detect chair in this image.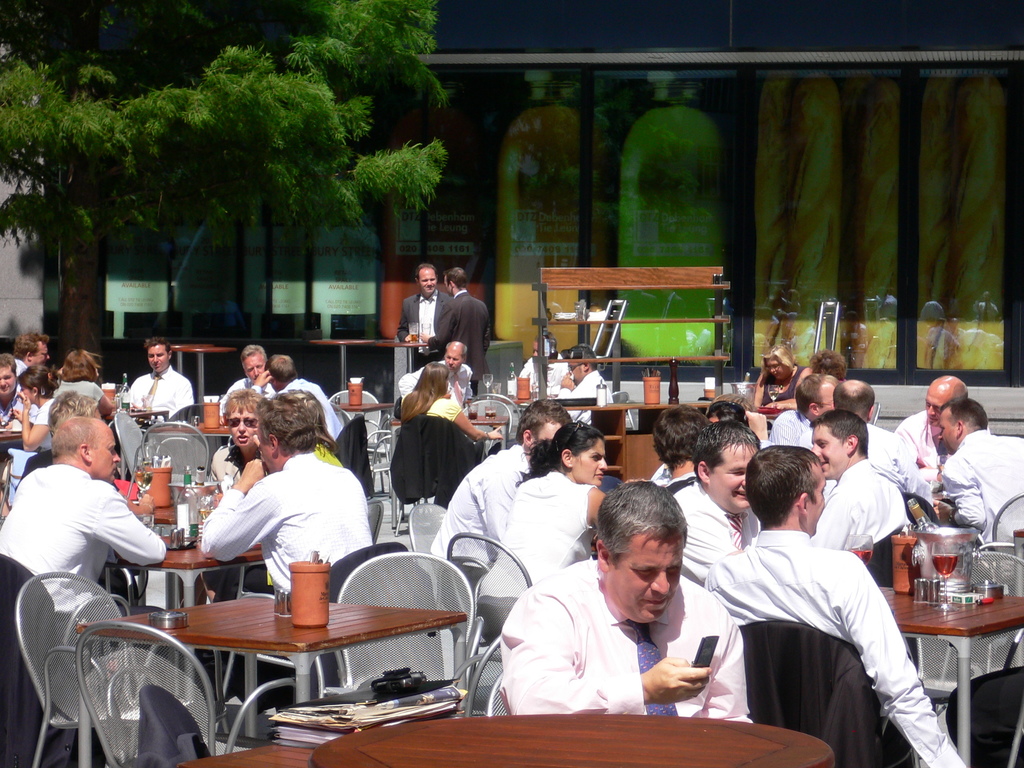
Detection: 324/415/365/485.
